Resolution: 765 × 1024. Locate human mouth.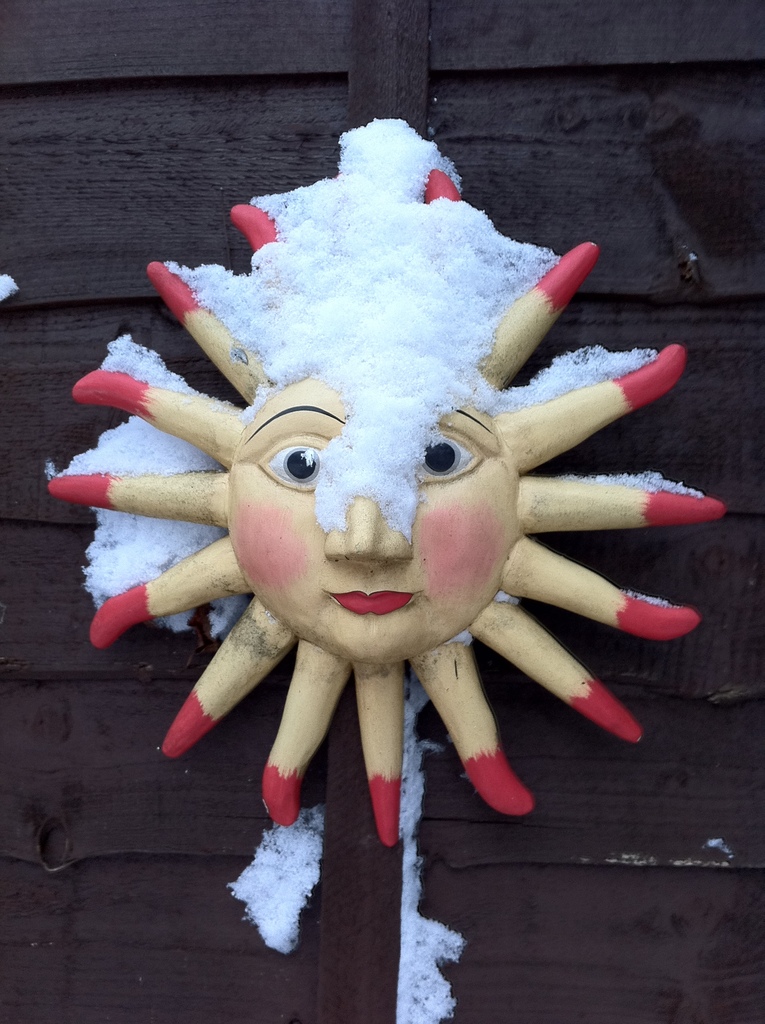
rect(325, 578, 417, 621).
